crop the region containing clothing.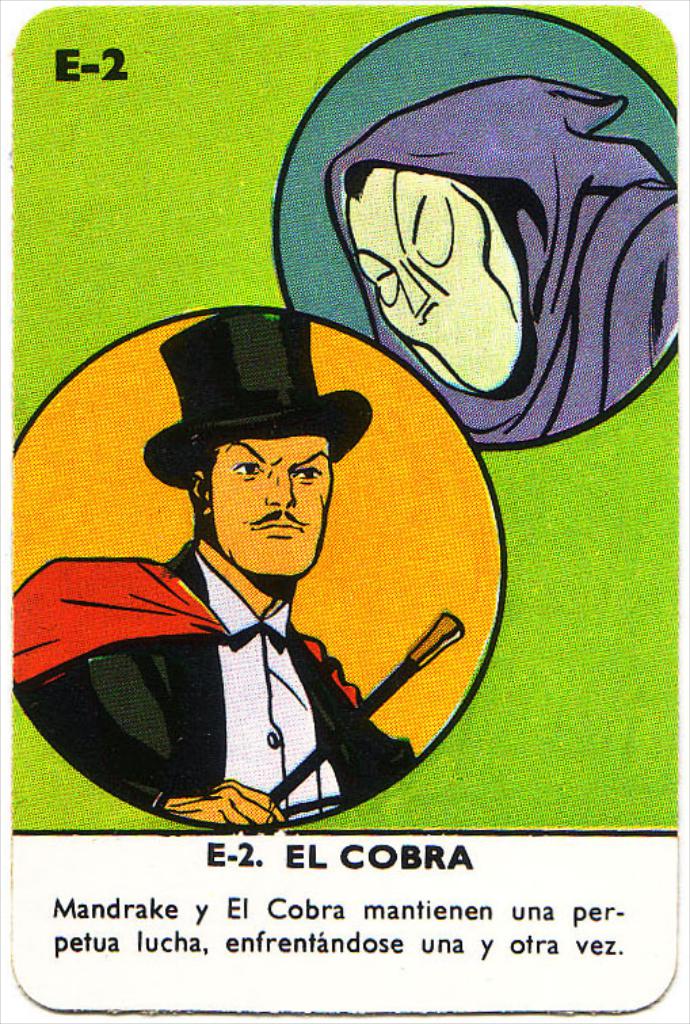
Crop region: rect(43, 514, 439, 845).
